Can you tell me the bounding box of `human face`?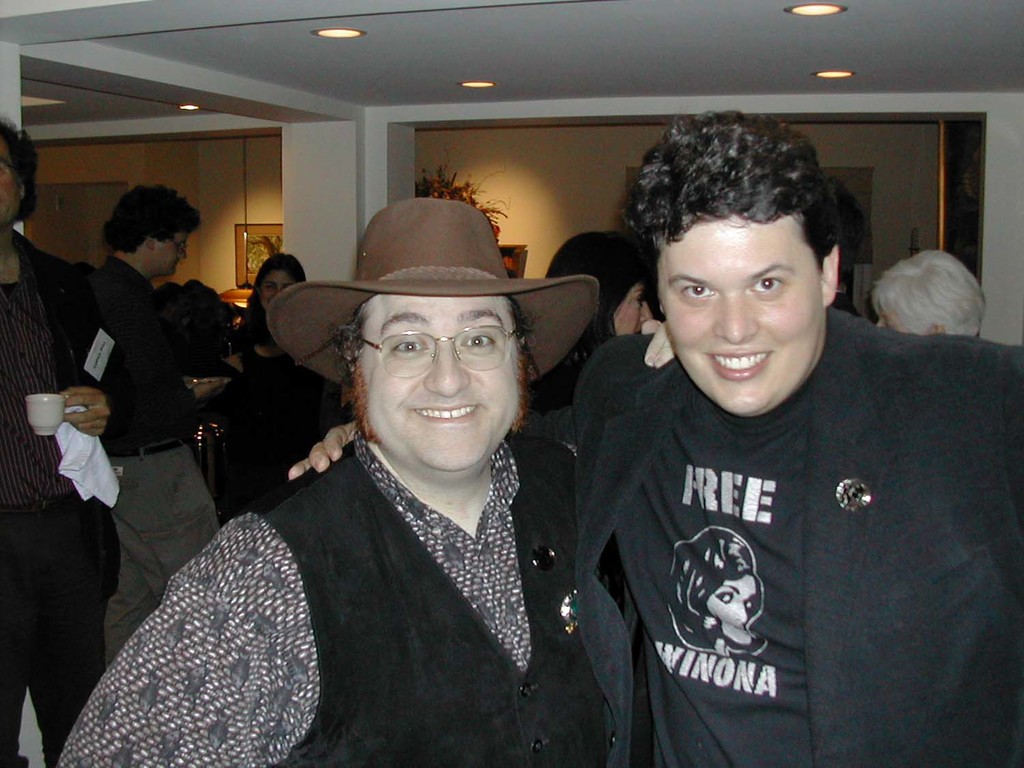
rect(657, 209, 826, 413).
